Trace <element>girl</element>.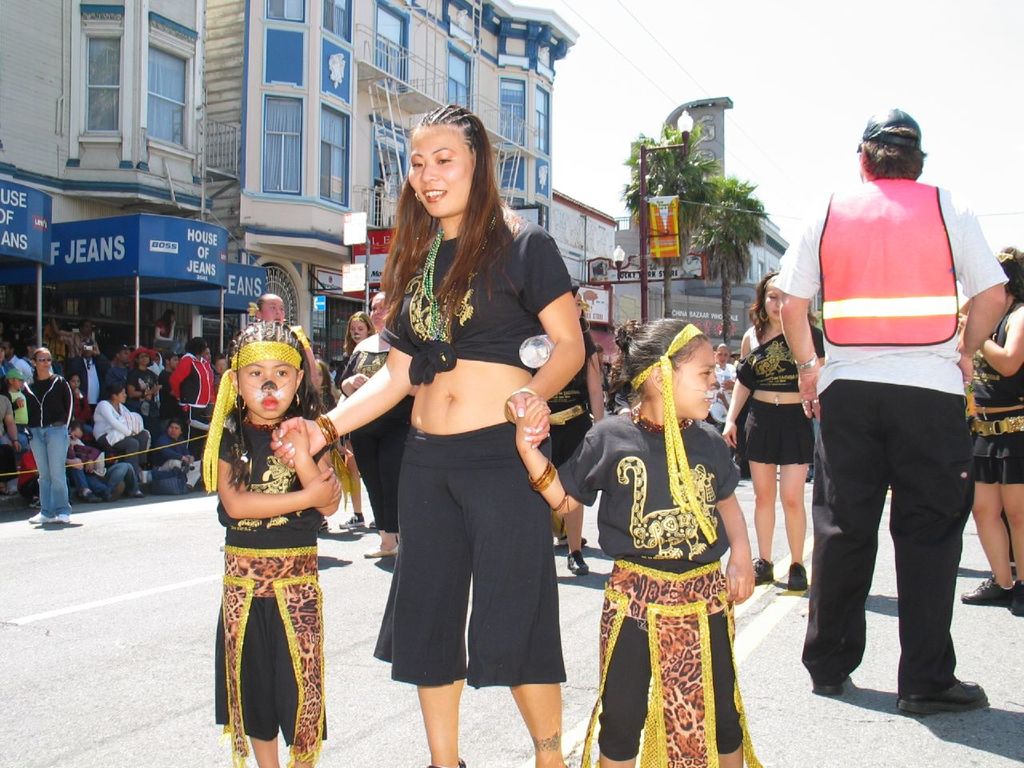
Traced to (x1=517, y1=318, x2=754, y2=767).
